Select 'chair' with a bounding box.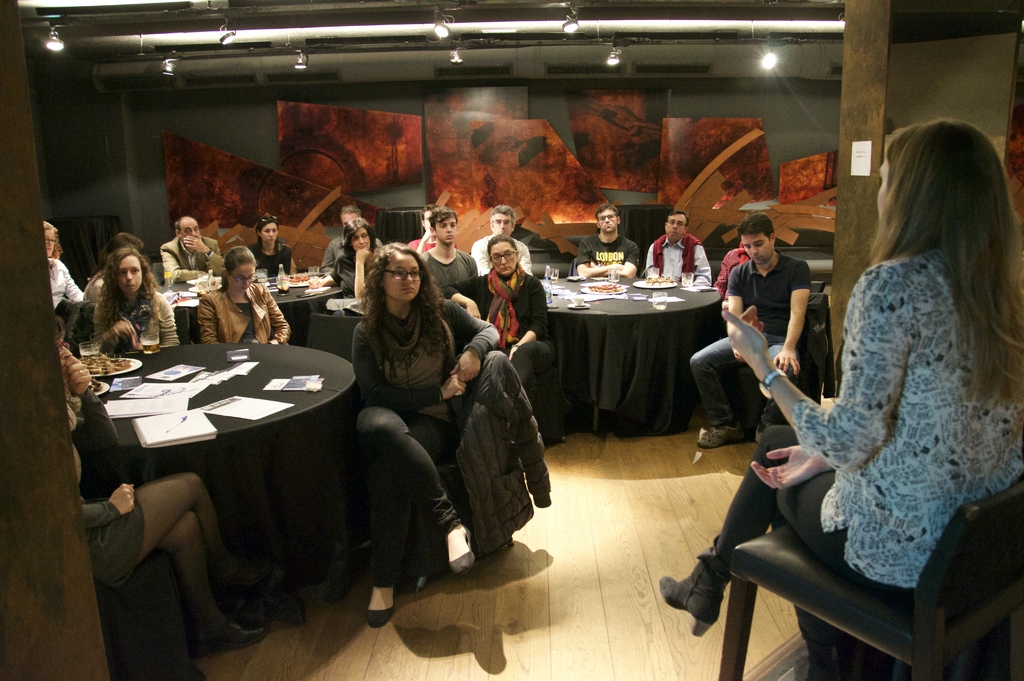
(674, 421, 1023, 668).
